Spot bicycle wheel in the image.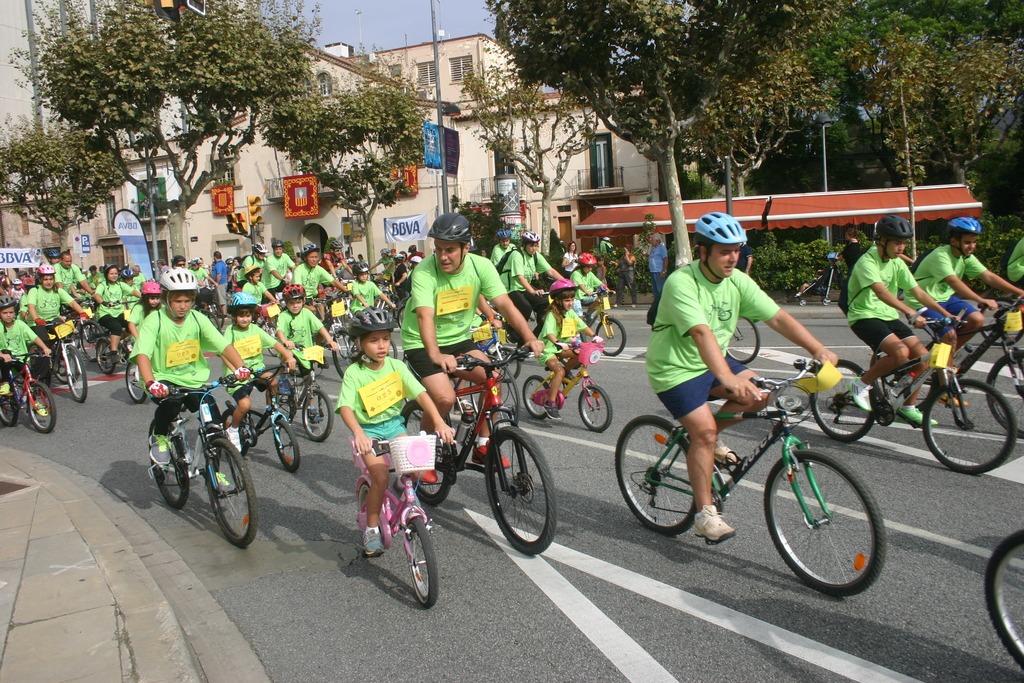
bicycle wheel found at locate(305, 386, 333, 440).
